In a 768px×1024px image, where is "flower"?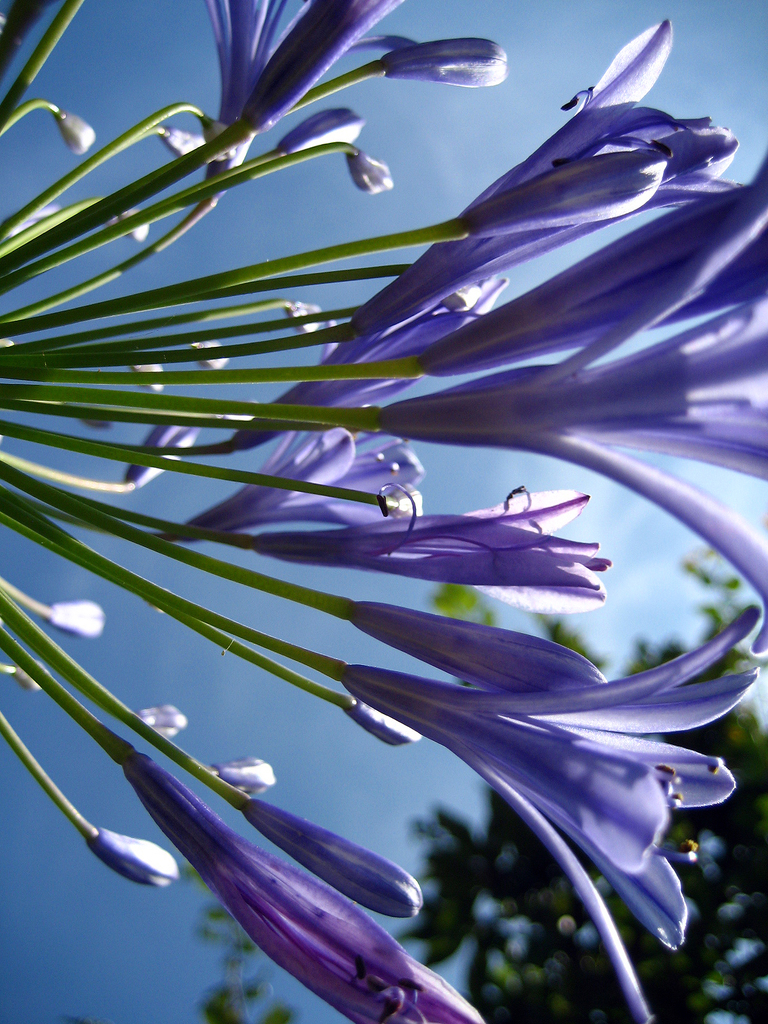
region(211, 0, 275, 171).
